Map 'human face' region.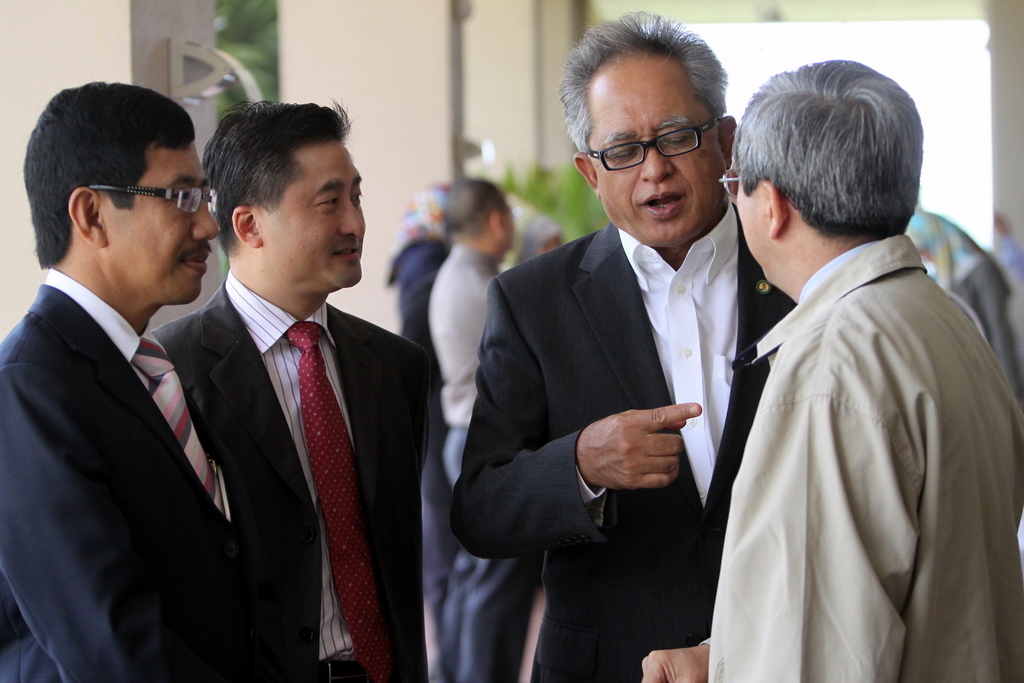
Mapped to region(731, 175, 771, 286).
